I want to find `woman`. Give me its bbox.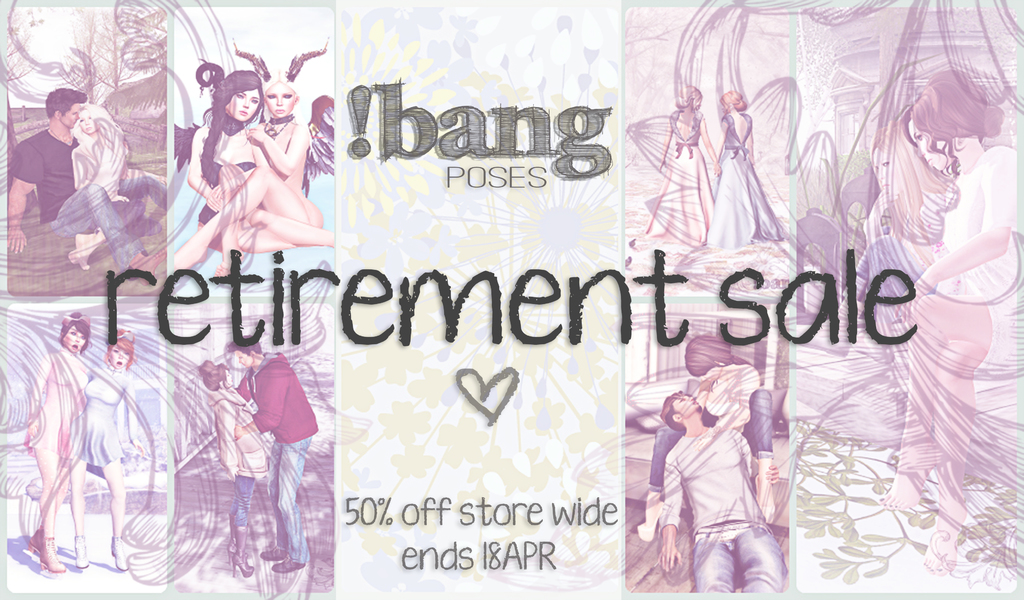
[63,324,154,574].
